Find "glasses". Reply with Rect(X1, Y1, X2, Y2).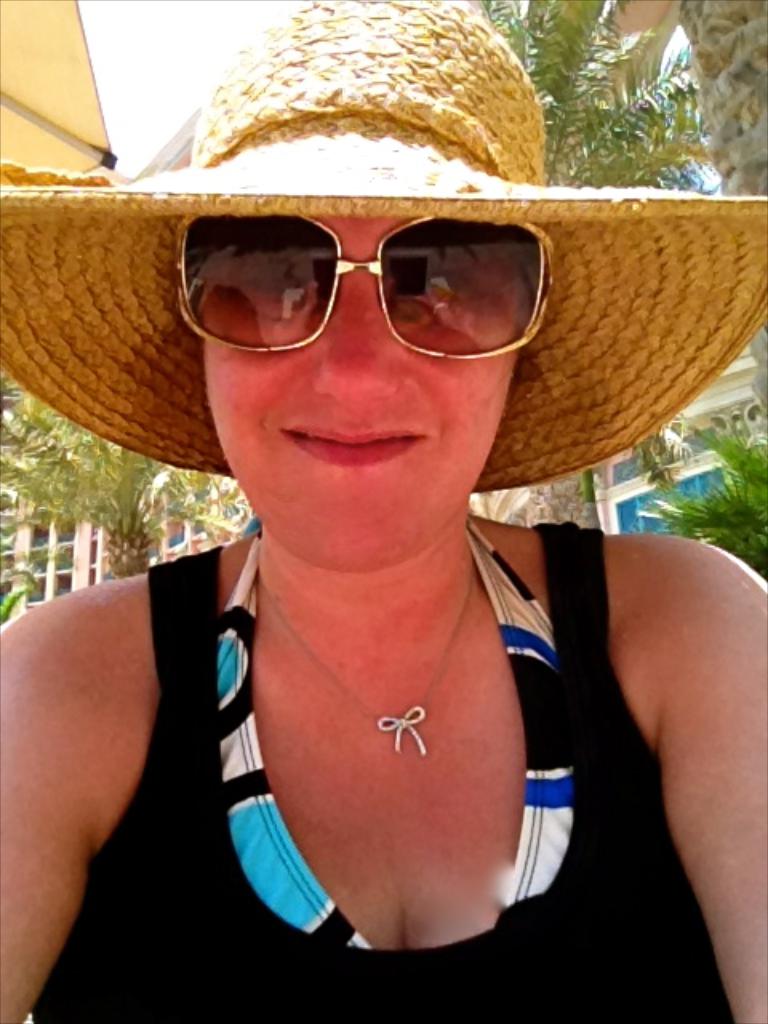
Rect(173, 246, 544, 370).
